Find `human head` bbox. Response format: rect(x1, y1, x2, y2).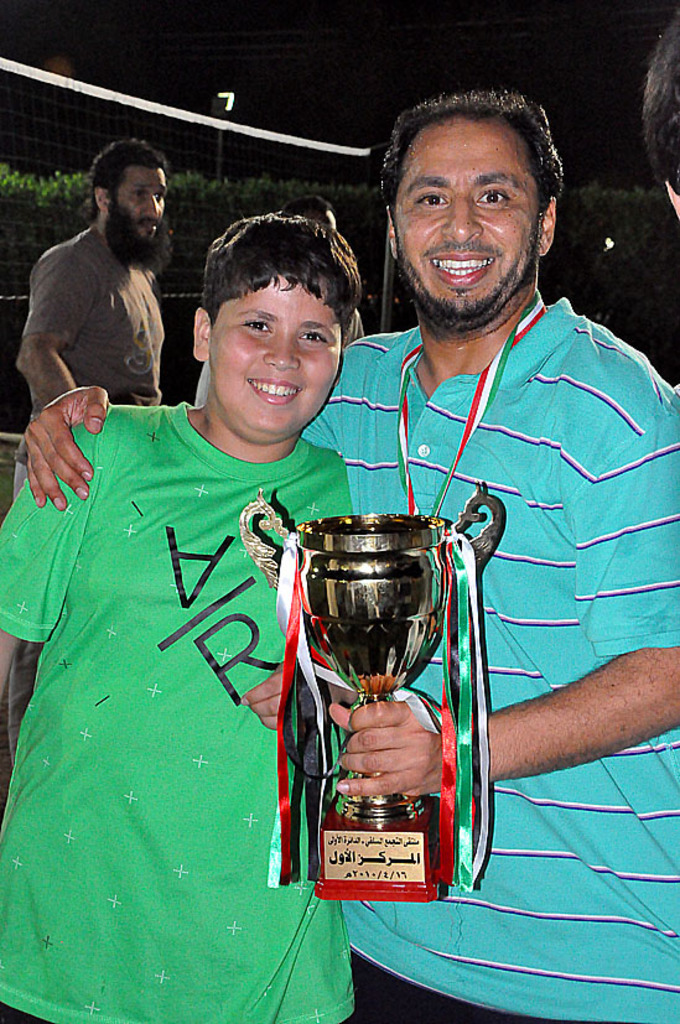
rect(190, 209, 368, 440).
